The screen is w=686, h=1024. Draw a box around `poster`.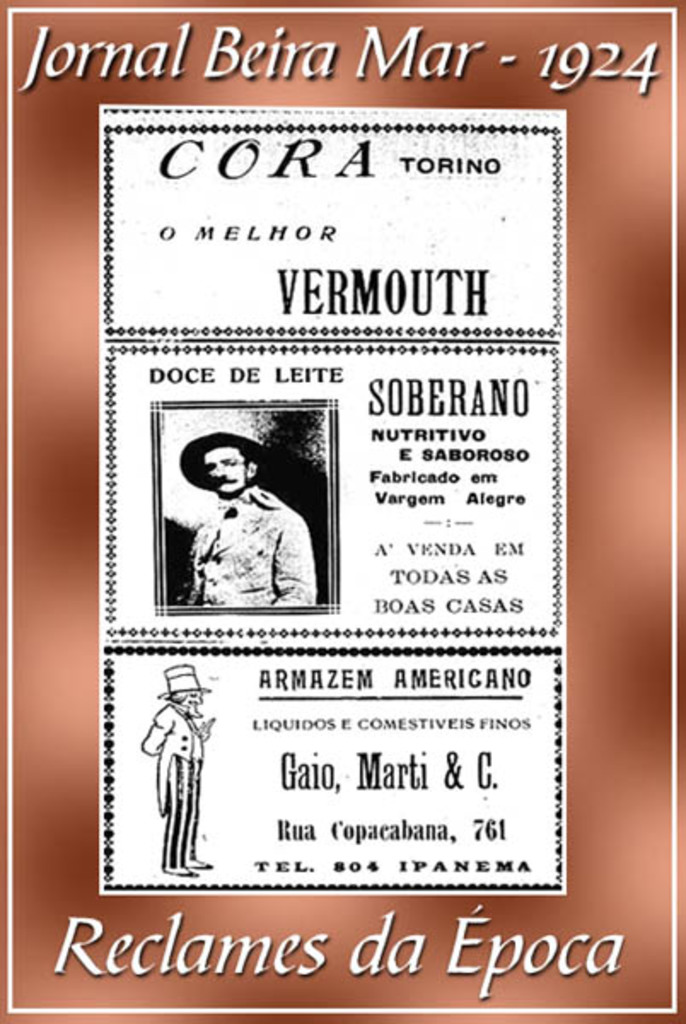
0, 0, 683, 1014.
